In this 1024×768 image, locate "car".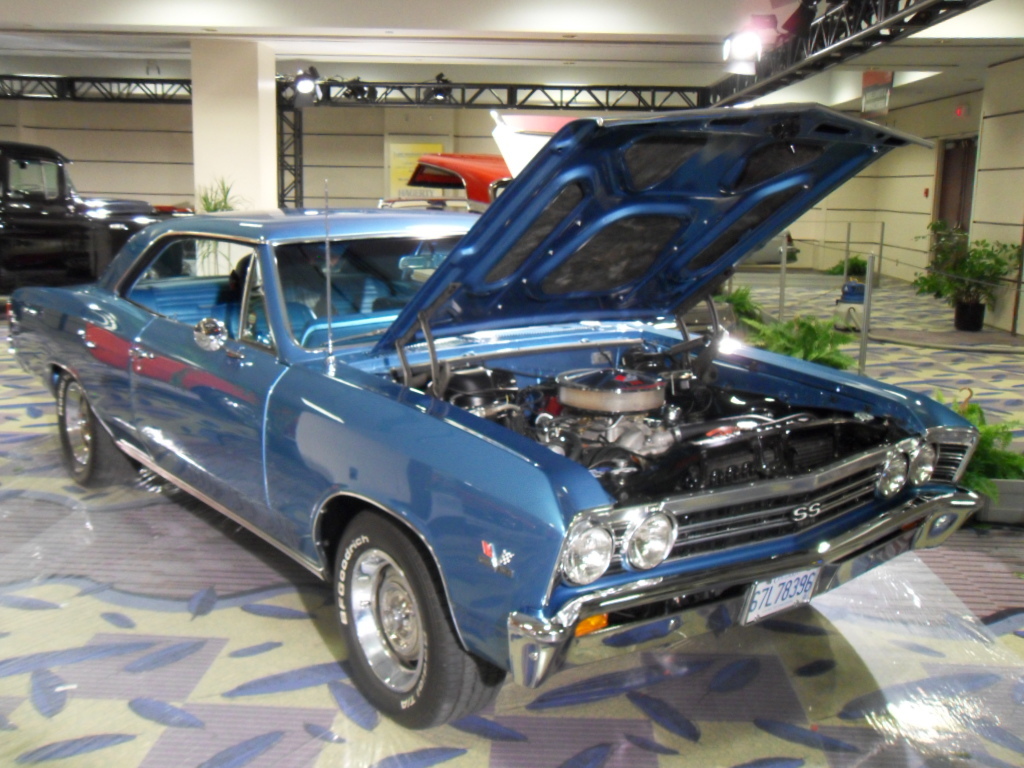
Bounding box: bbox(0, 137, 183, 304).
